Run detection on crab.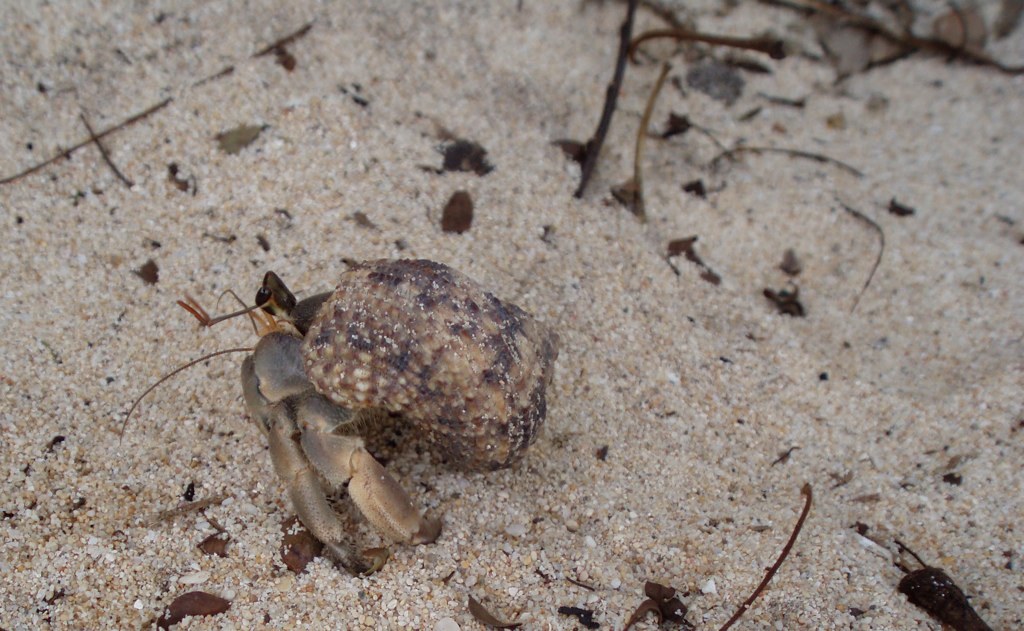
Result: 120:249:610:571.
